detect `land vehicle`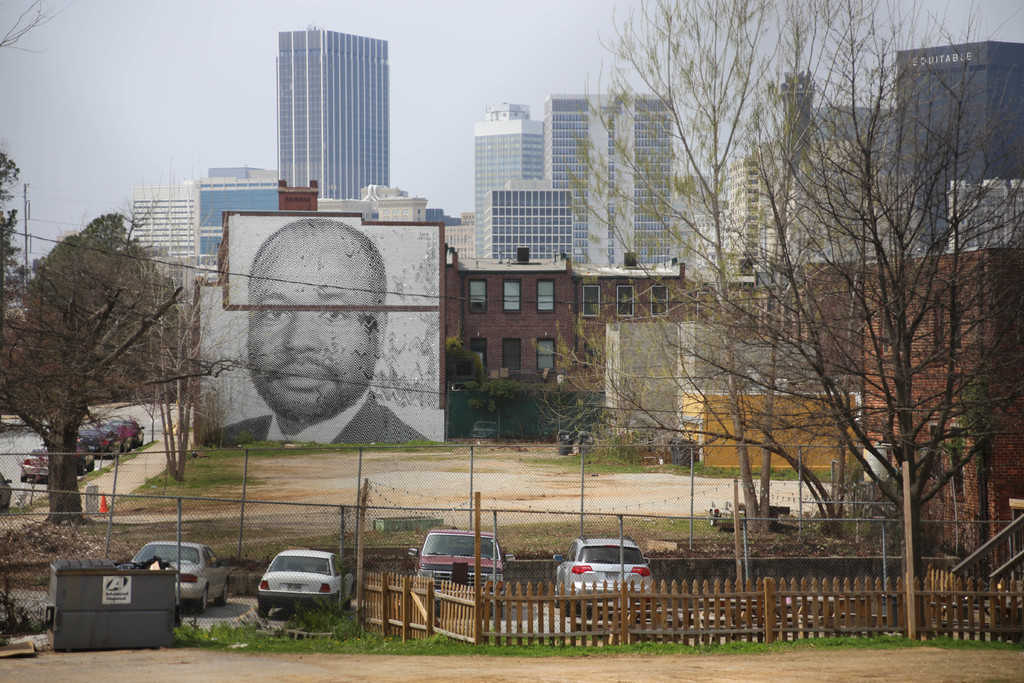
box(22, 445, 50, 482)
